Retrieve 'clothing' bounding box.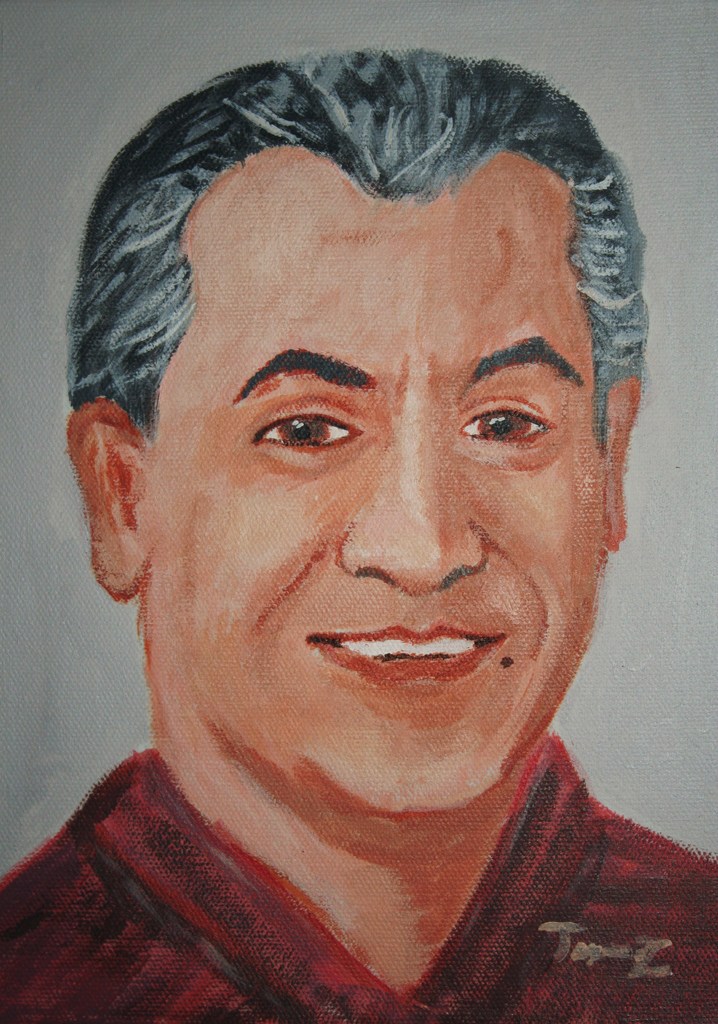
Bounding box: 19, 747, 717, 1023.
